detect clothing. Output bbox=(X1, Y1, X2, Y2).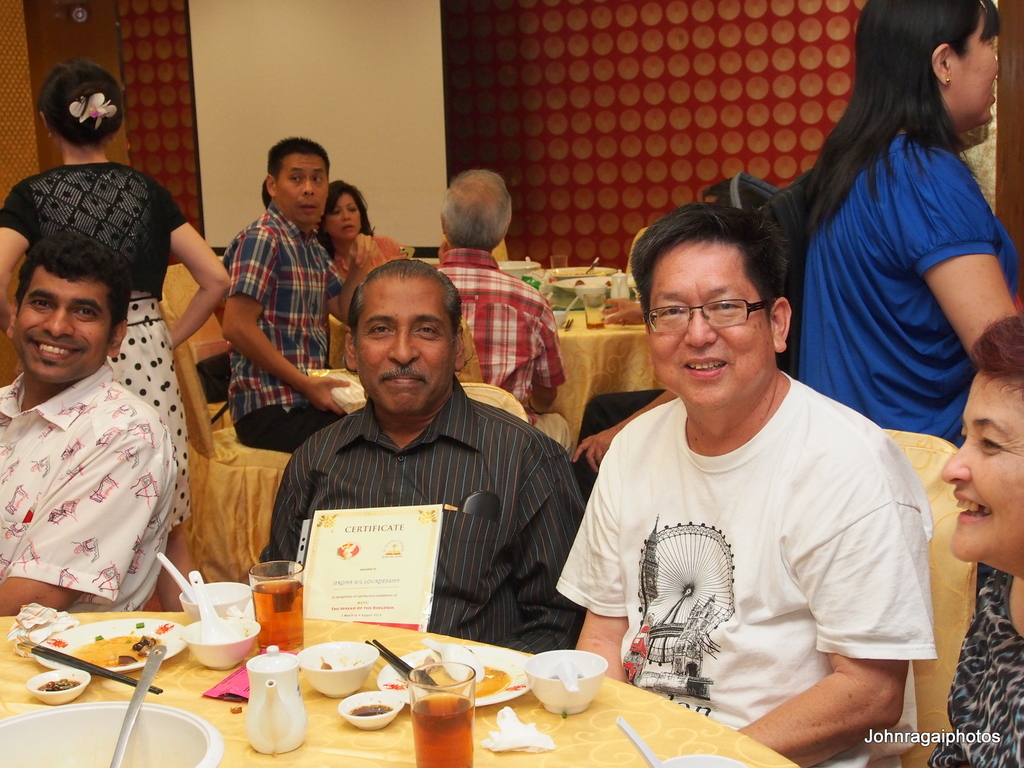
bbox=(222, 201, 351, 458).
